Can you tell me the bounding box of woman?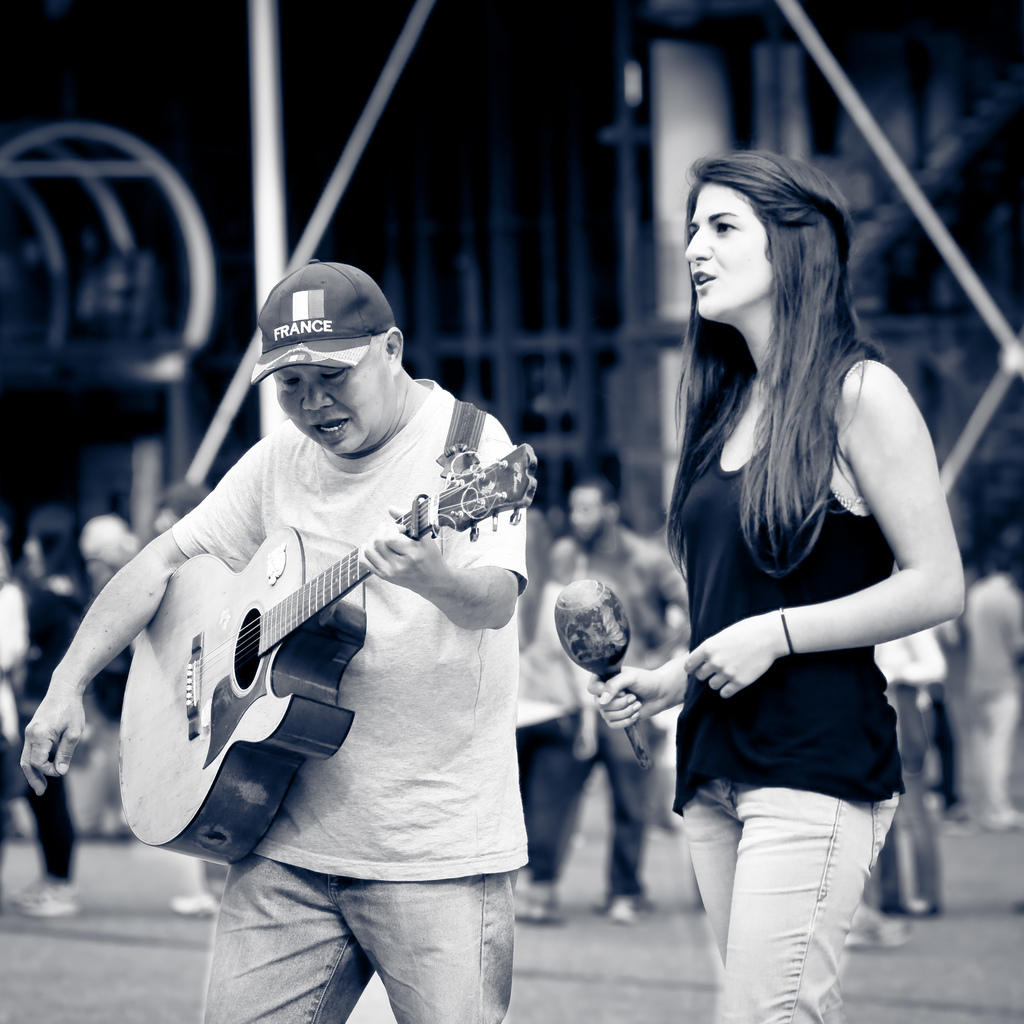
bbox(622, 143, 968, 1012).
